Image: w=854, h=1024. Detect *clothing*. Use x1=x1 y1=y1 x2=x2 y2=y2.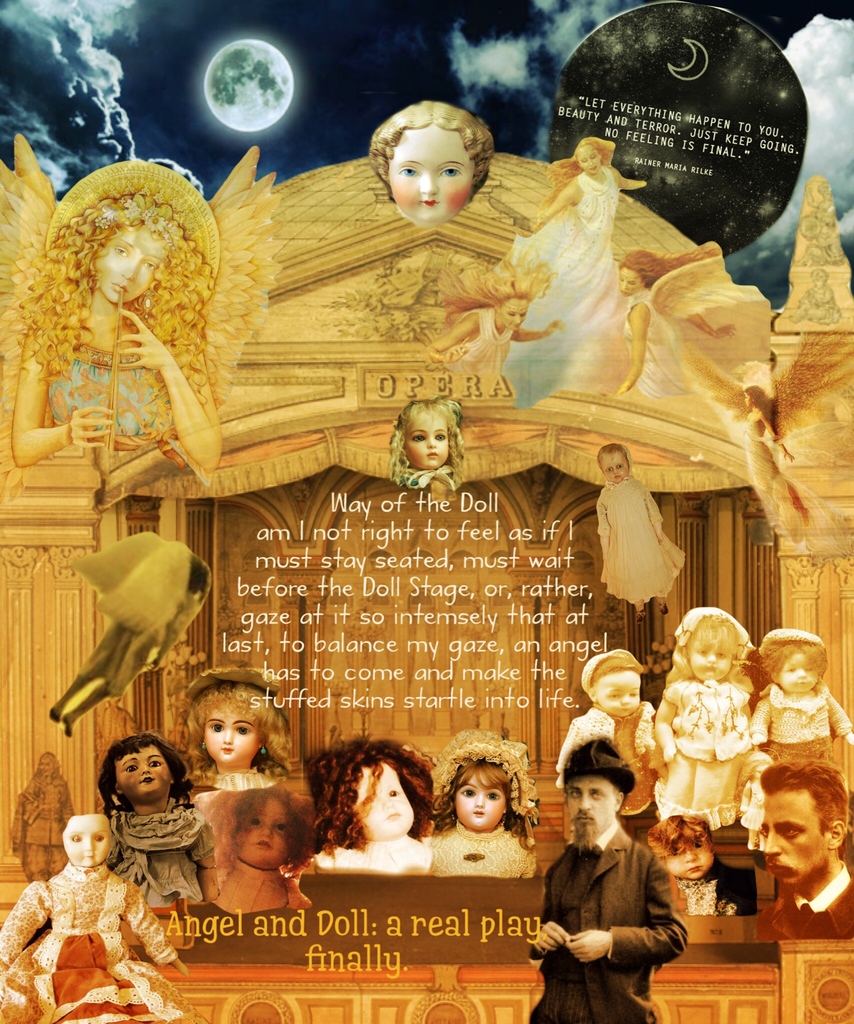
x1=763 y1=685 x2=850 y2=776.
